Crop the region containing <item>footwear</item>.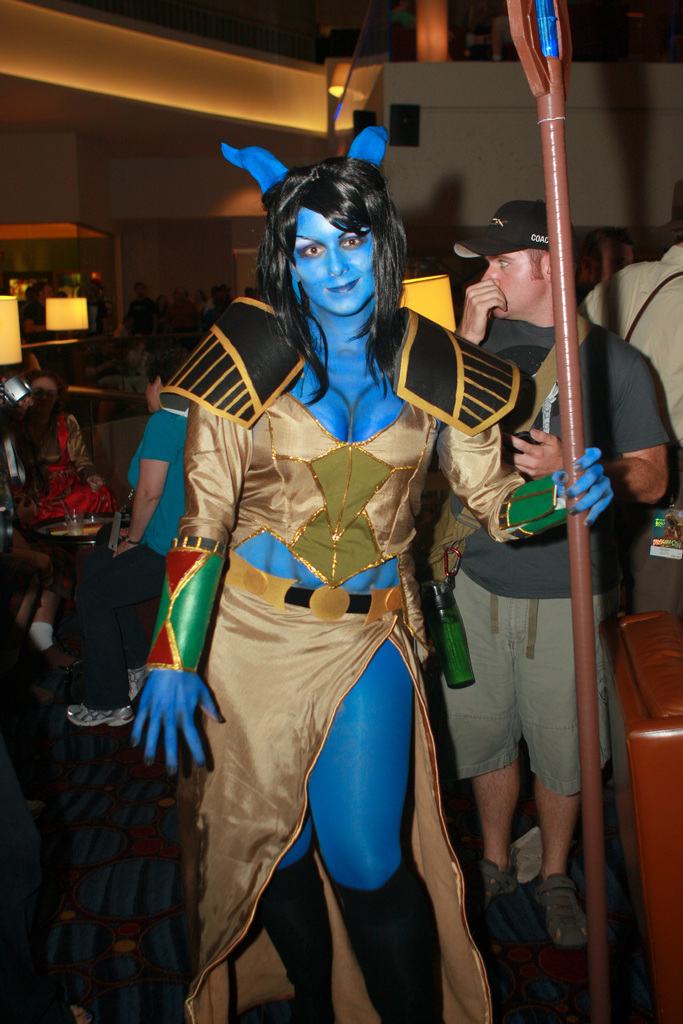
Crop region: left=468, top=855, right=523, bottom=935.
